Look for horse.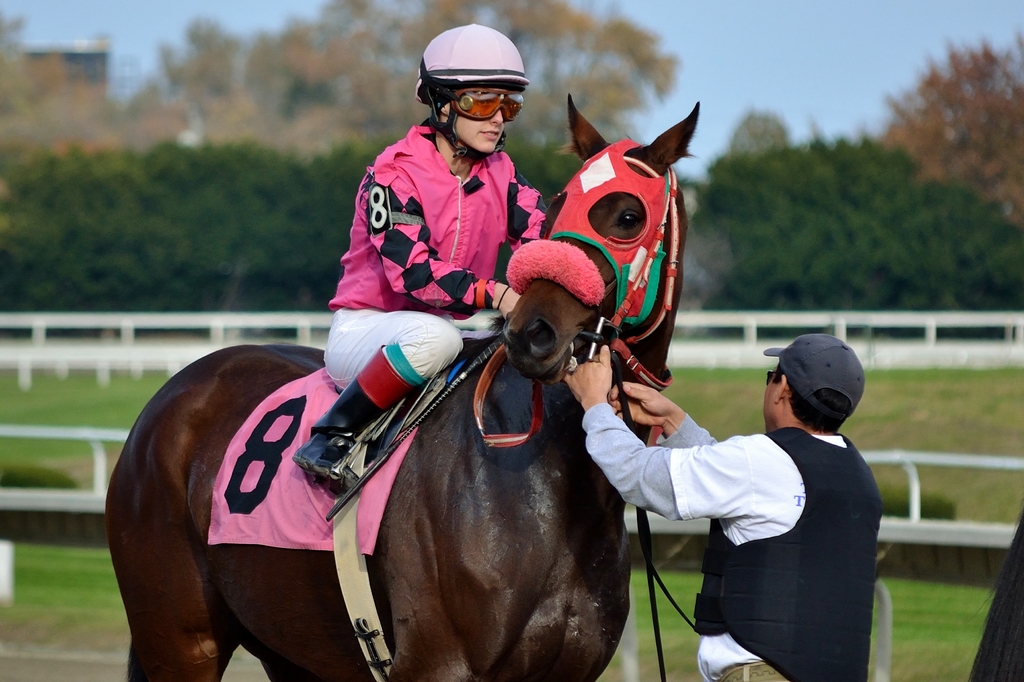
Found: bbox=[102, 95, 706, 681].
